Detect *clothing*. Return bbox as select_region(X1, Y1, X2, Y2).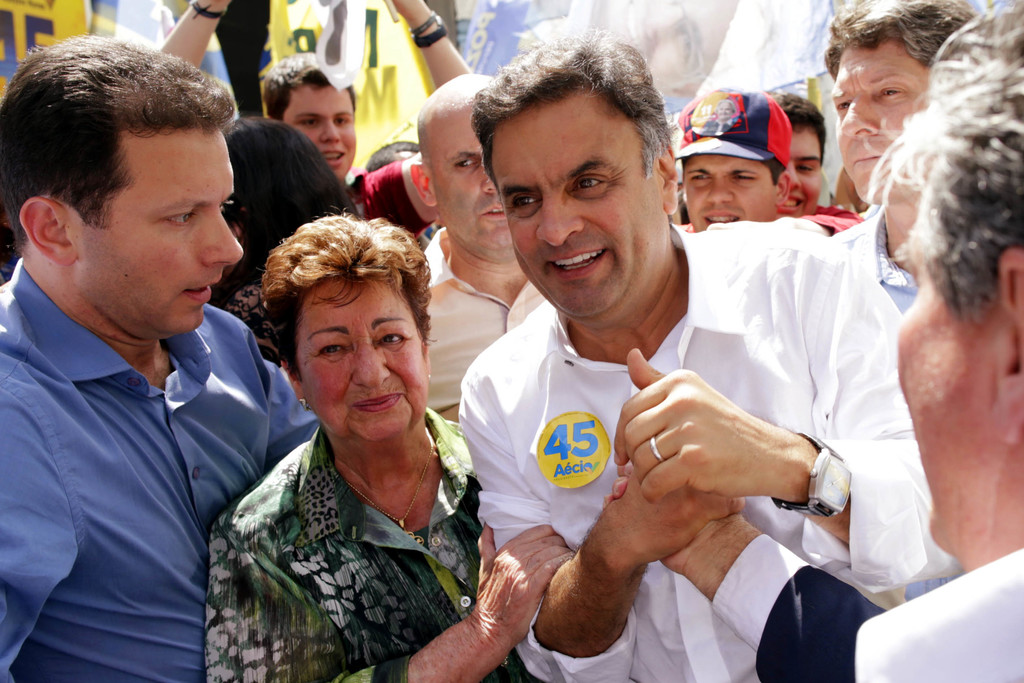
select_region(805, 199, 862, 234).
